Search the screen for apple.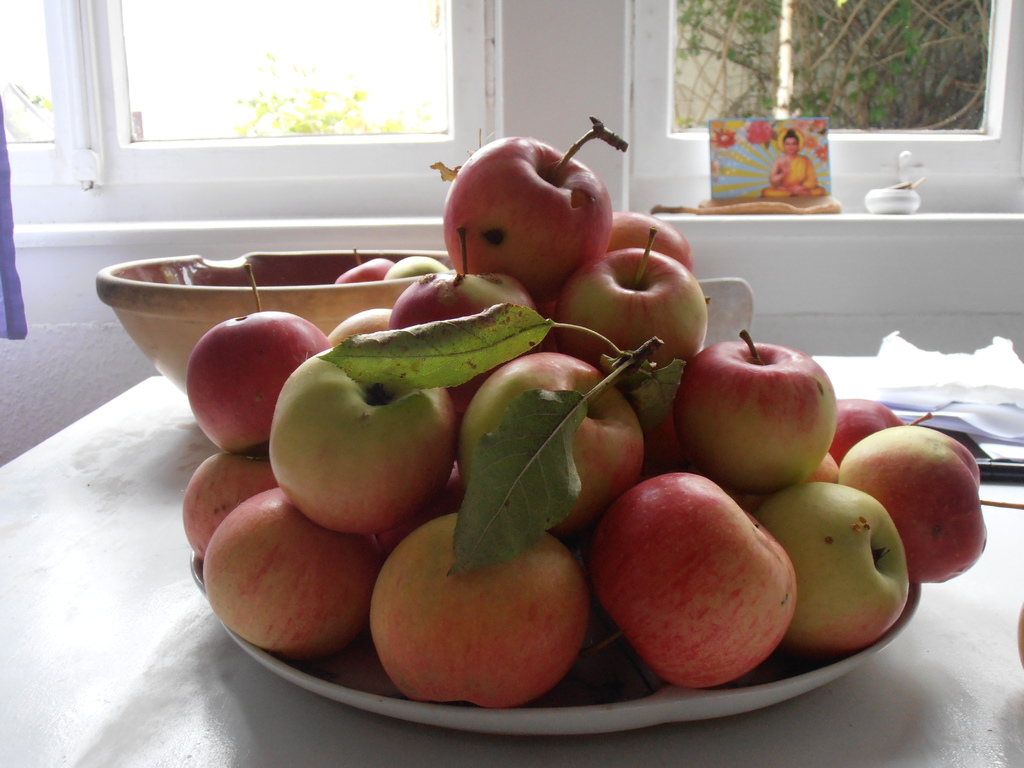
Found at [586,469,799,692].
